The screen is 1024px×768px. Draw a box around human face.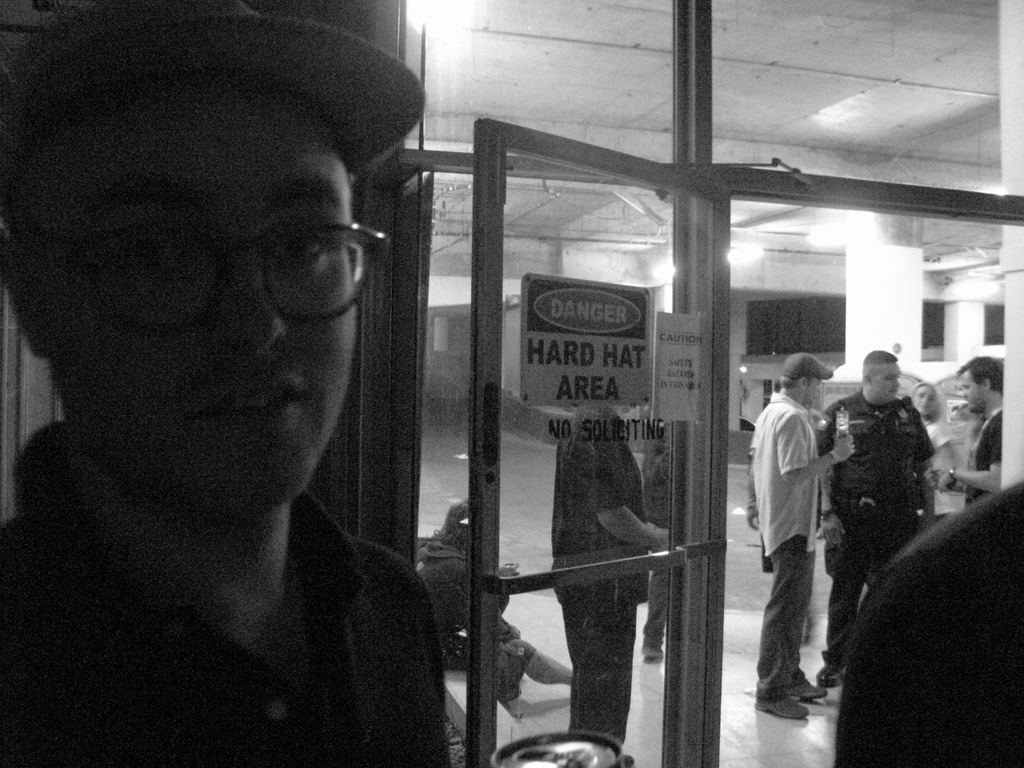
[x1=806, y1=375, x2=821, y2=404].
